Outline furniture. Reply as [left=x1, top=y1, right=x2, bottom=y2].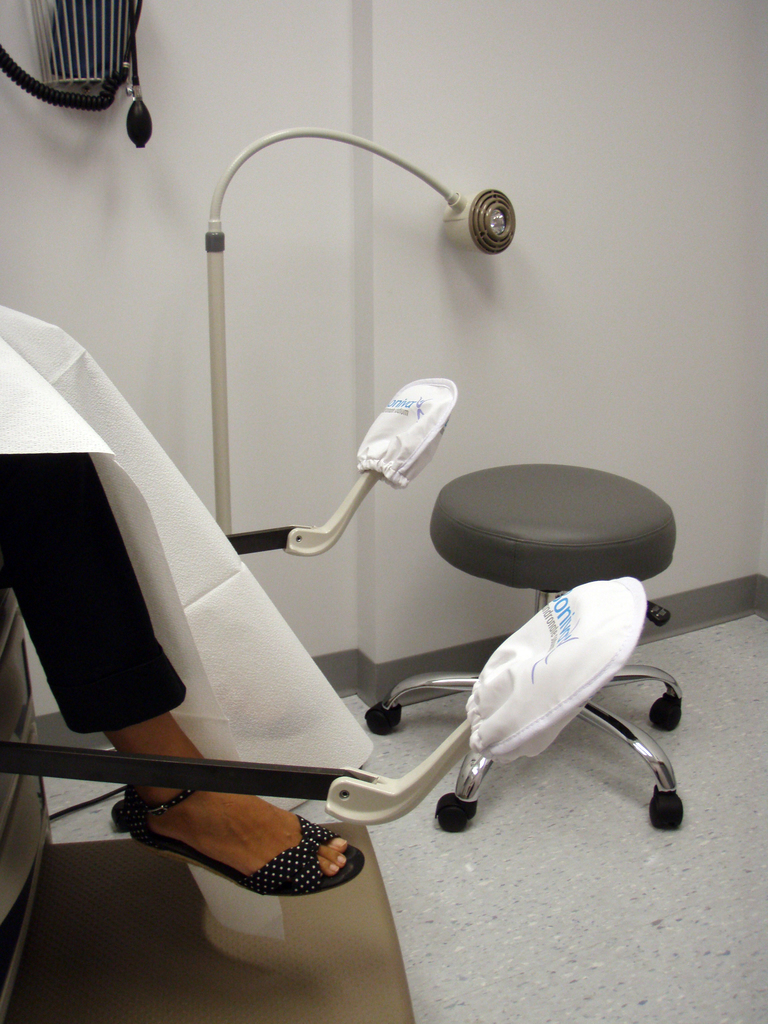
[left=0, top=376, right=646, bottom=1023].
